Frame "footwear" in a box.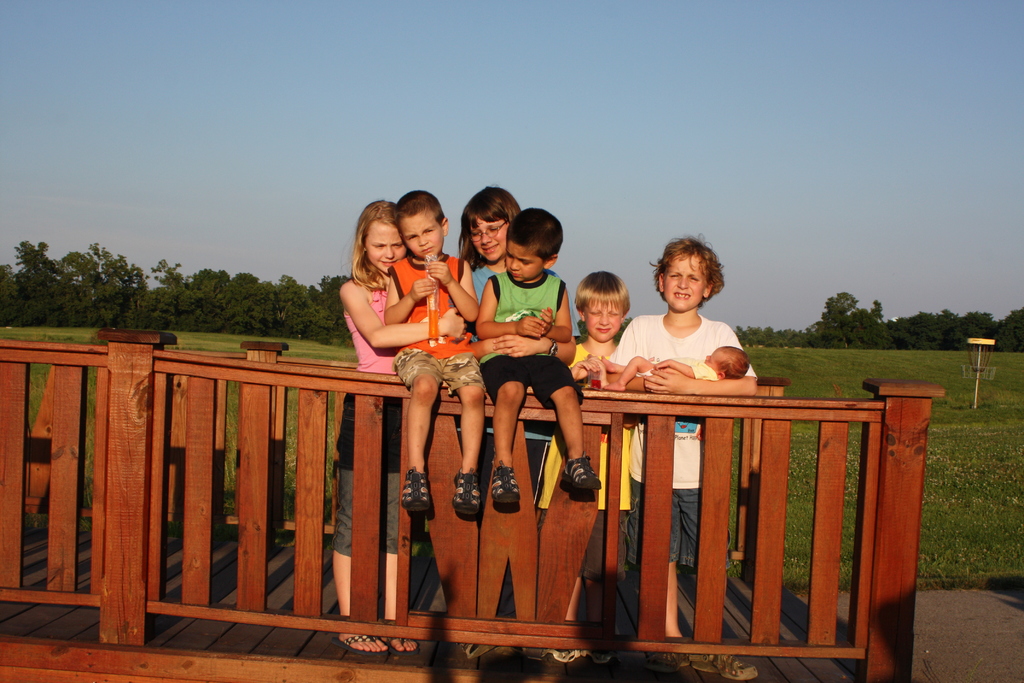
region(648, 655, 691, 668).
